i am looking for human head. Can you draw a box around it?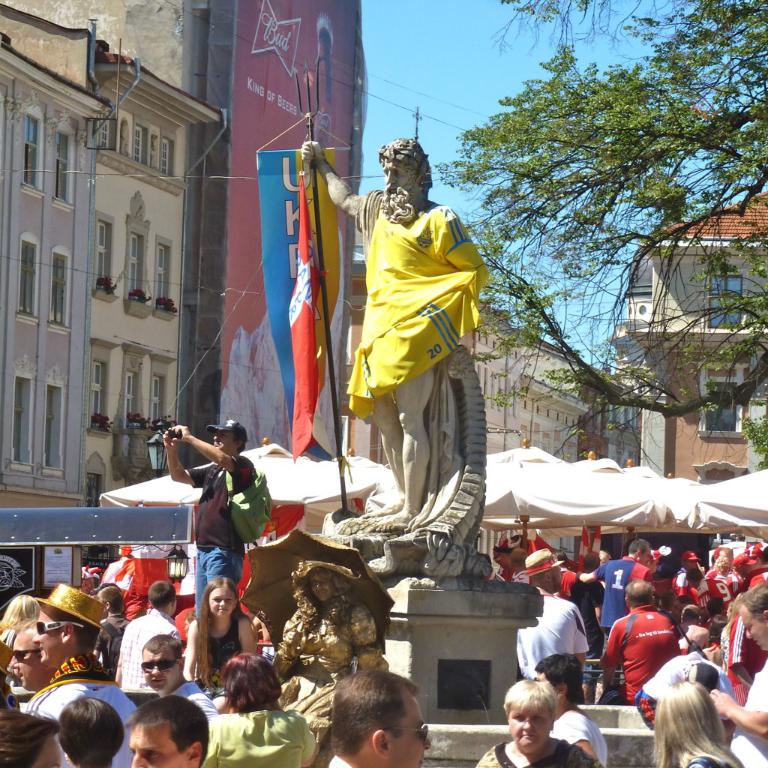
Sure, the bounding box is bbox(8, 626, 59, 700).
